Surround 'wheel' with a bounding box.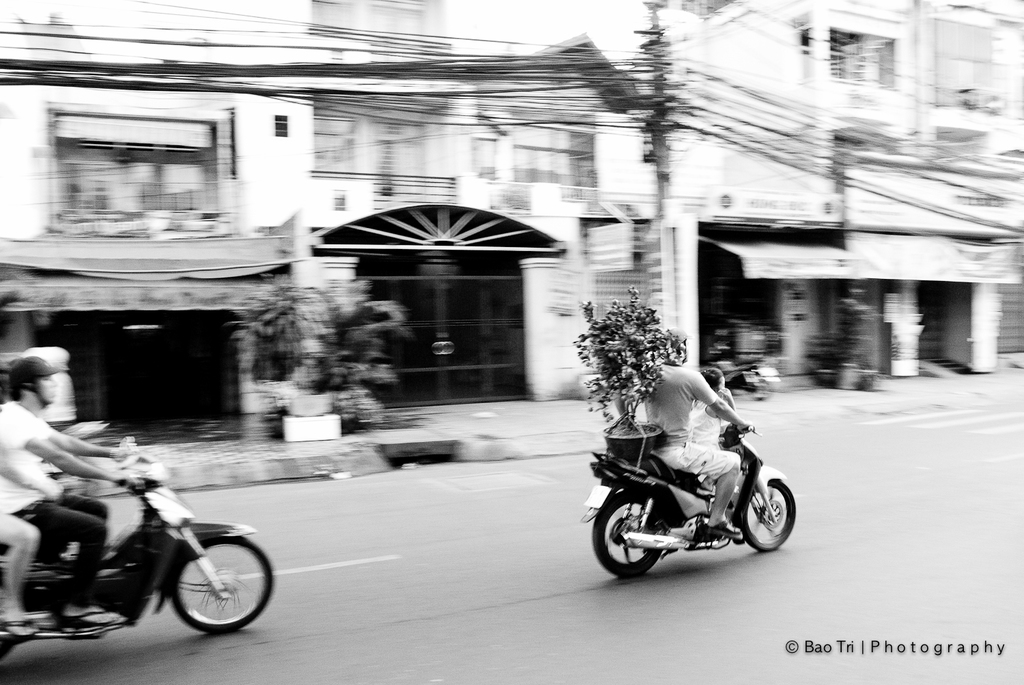
{"x1": 593, "y1": 485, "x2": 666, "y2": 579}.
